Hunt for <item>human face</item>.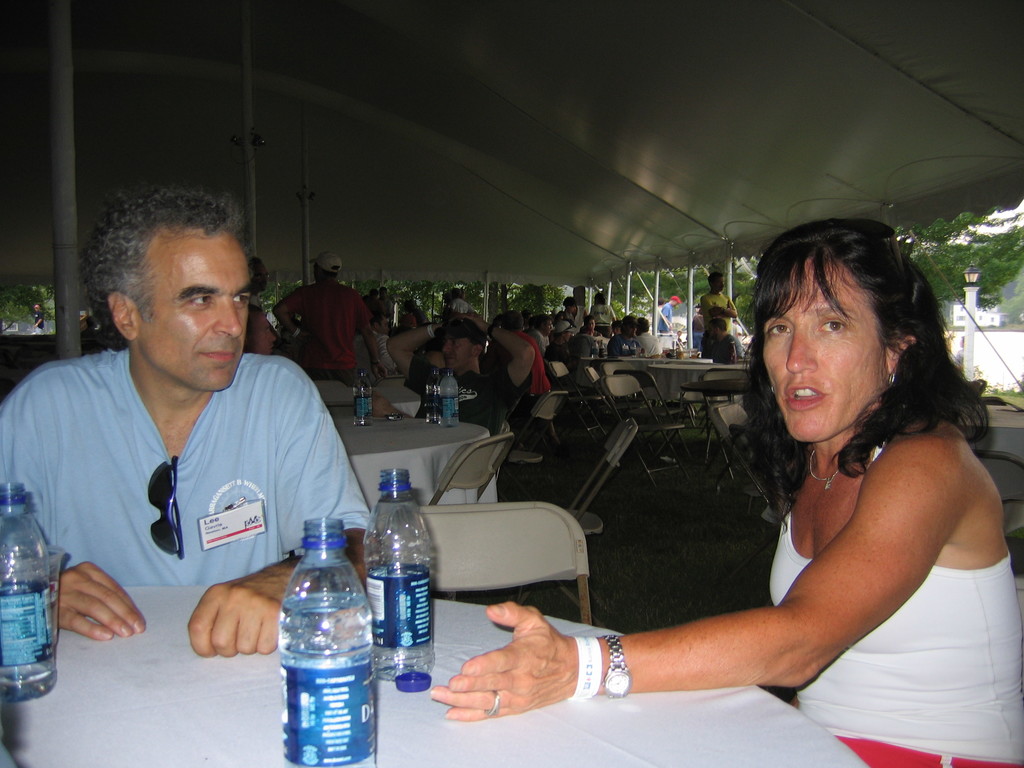
Hunted down at l=135, t=239, r=253, b=388.
